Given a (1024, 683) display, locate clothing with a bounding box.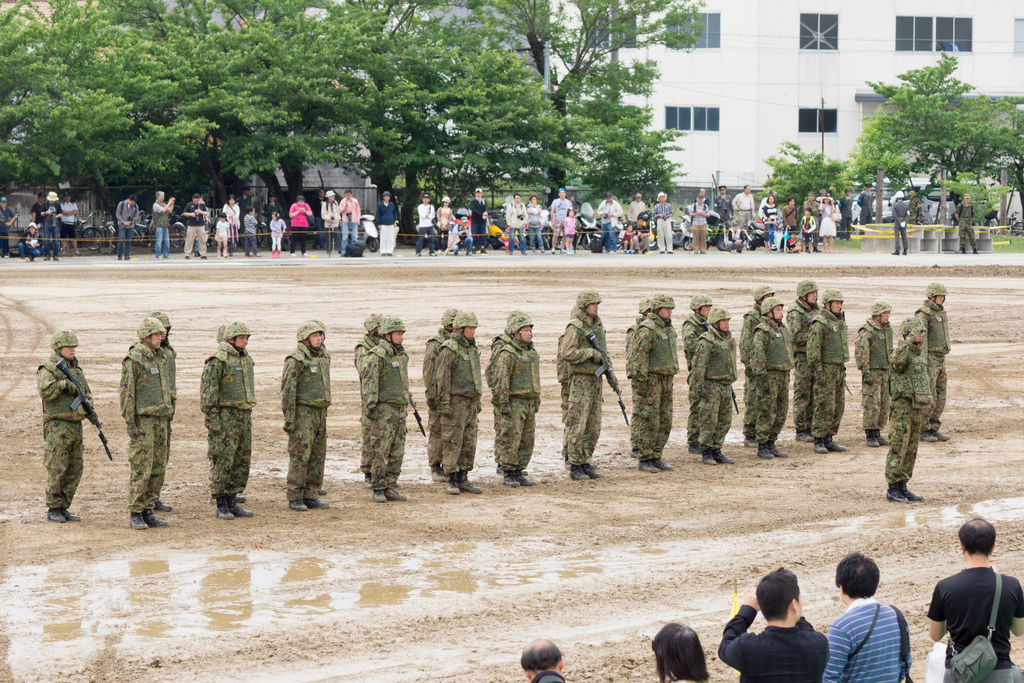
Located: 822:595:912:682.
